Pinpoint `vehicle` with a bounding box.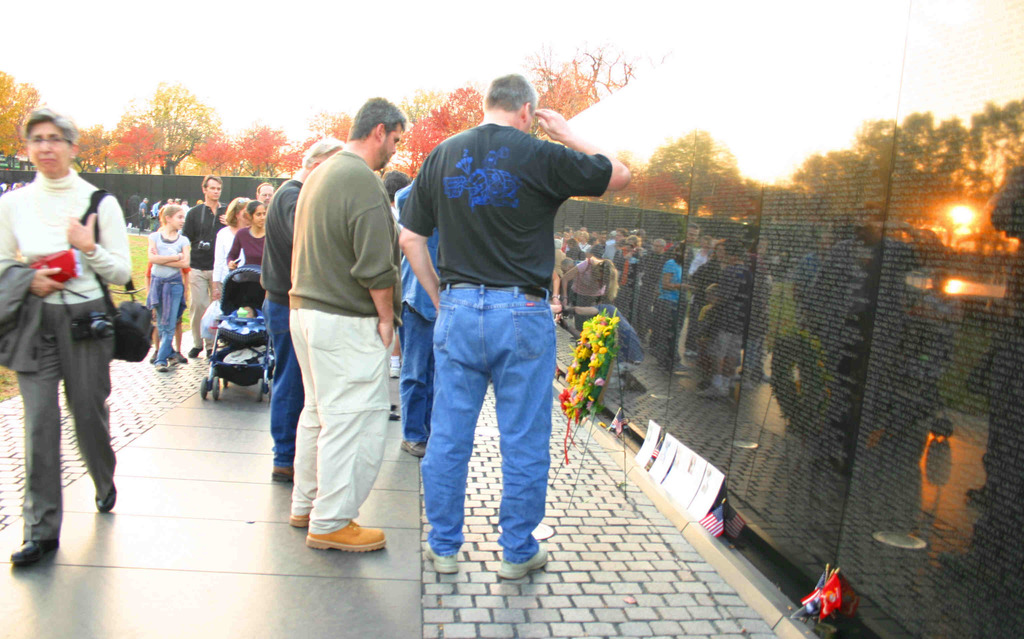
196 260 275 399.
